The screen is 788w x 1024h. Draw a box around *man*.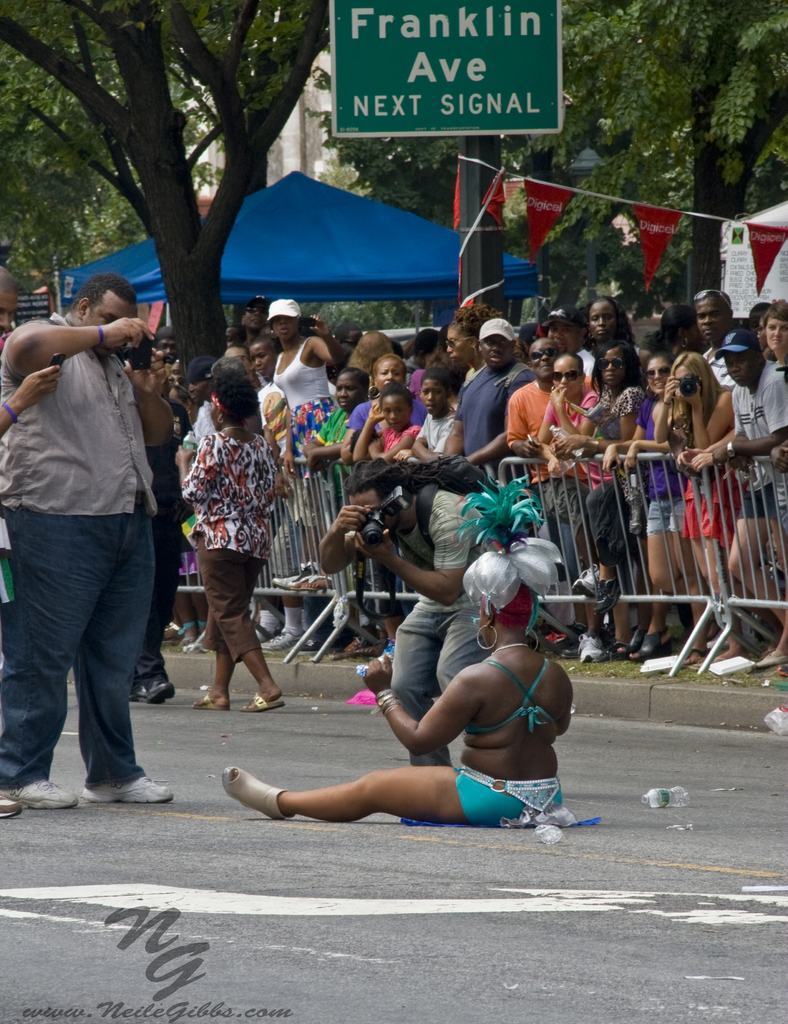
{"x1": 438, "y1": 316, "x2": 537, "y2": 483}.
